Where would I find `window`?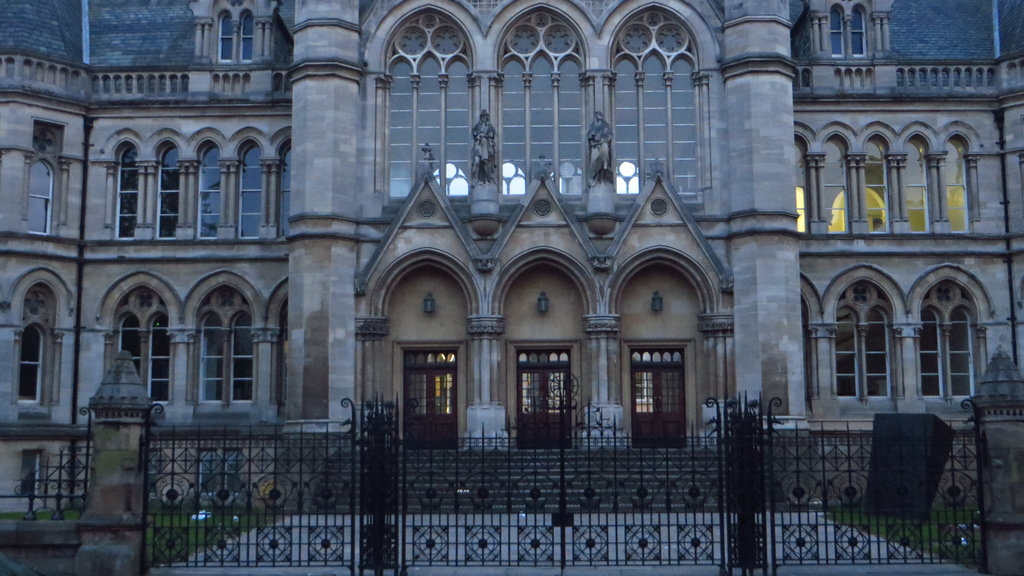
At pyautogui.locateOnScreen(232, 313, 256, 404).
